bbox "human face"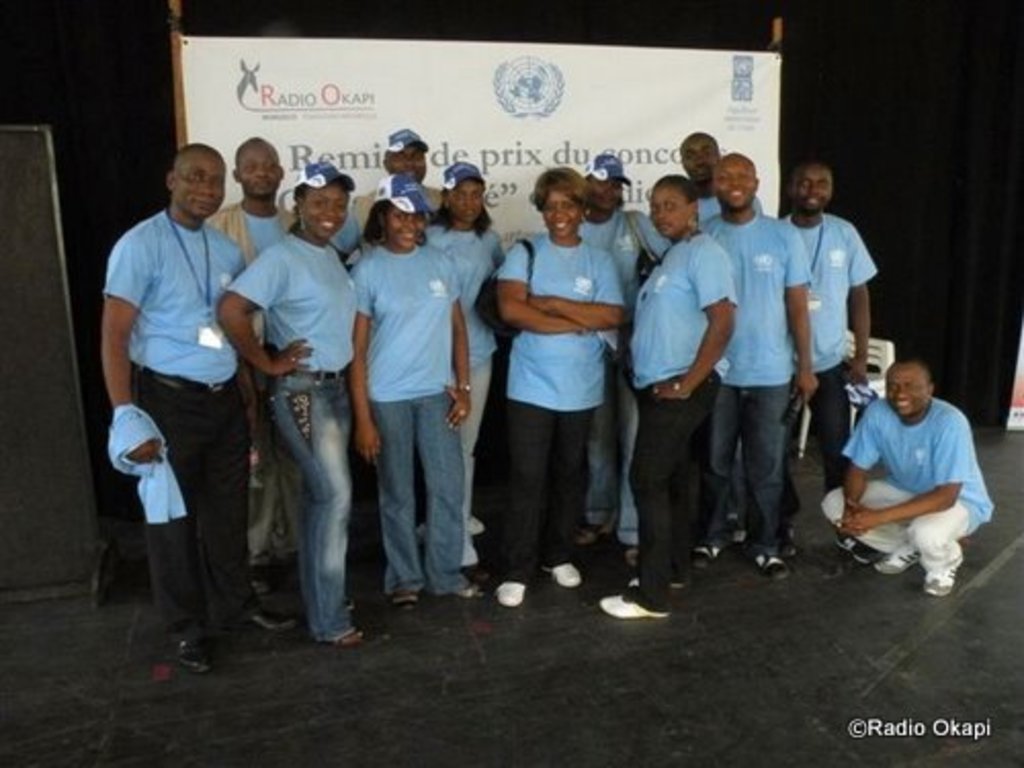
(713, 160, 756, 207)
